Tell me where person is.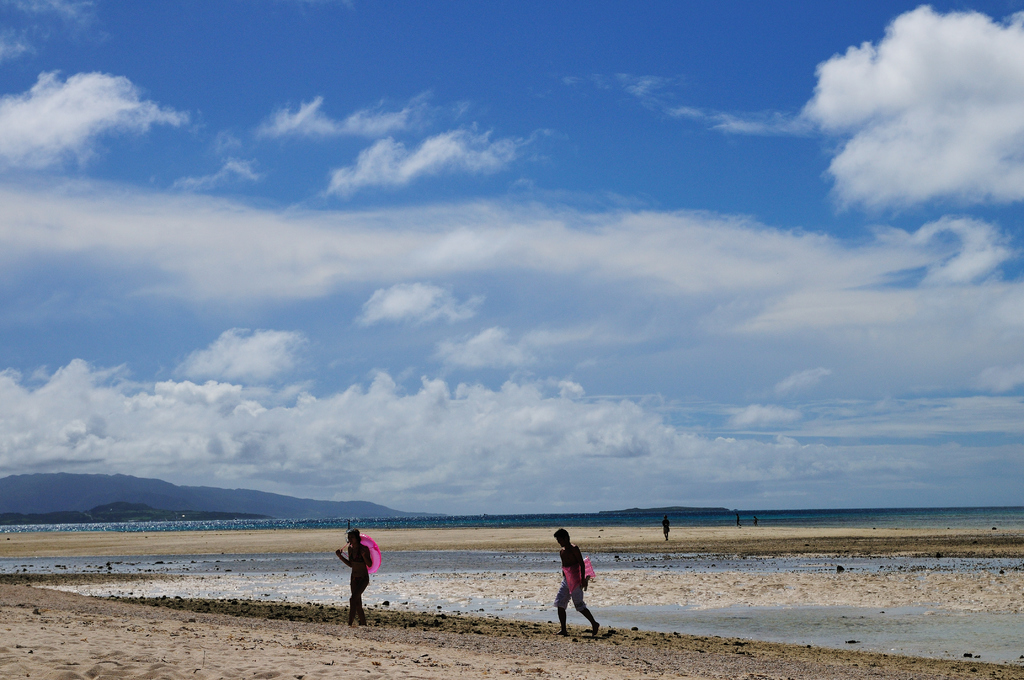
person is at 553/525/597/638.
